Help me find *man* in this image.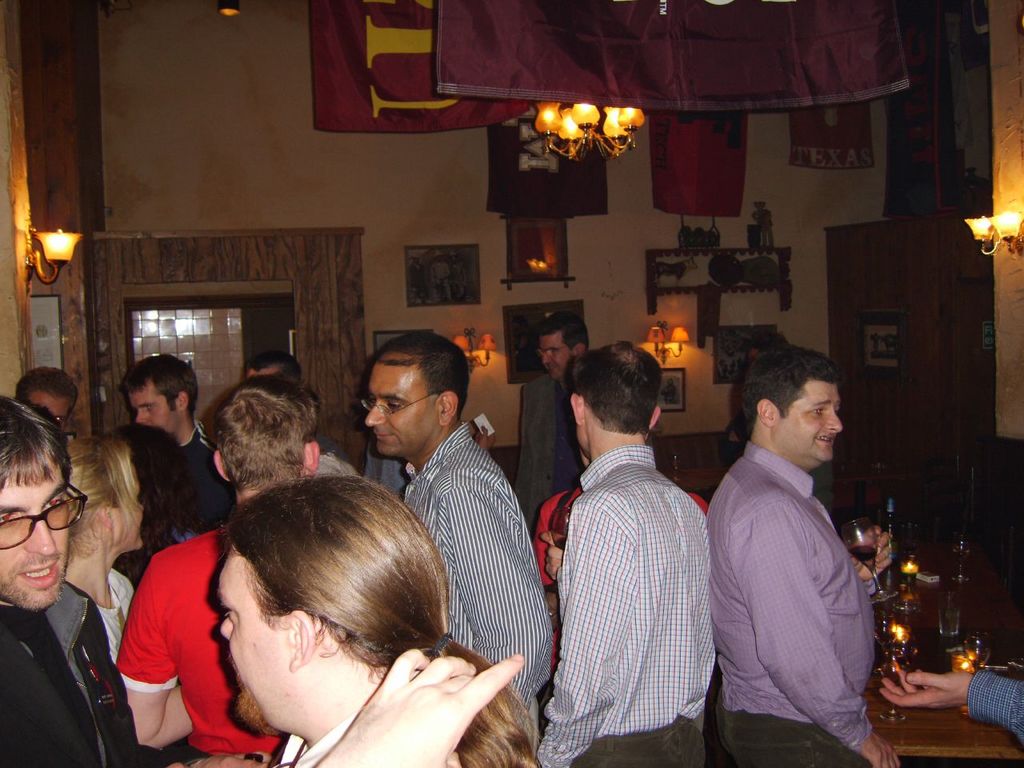
Found it: bbox=[348, 336, 550, 755].
